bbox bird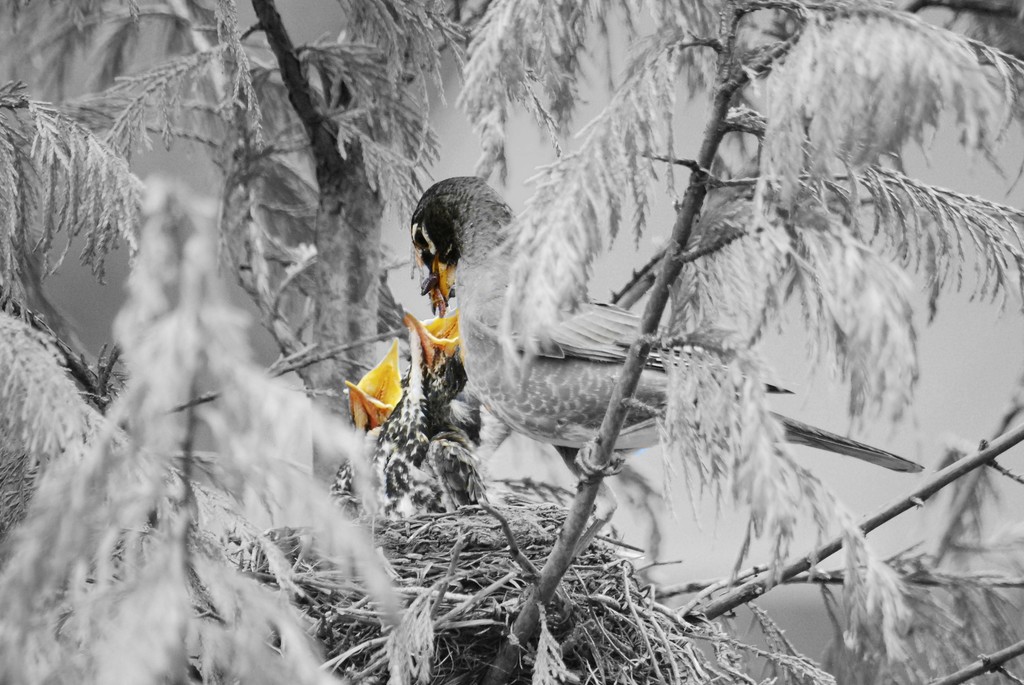
bbox=[374, 311, 473, 500]
